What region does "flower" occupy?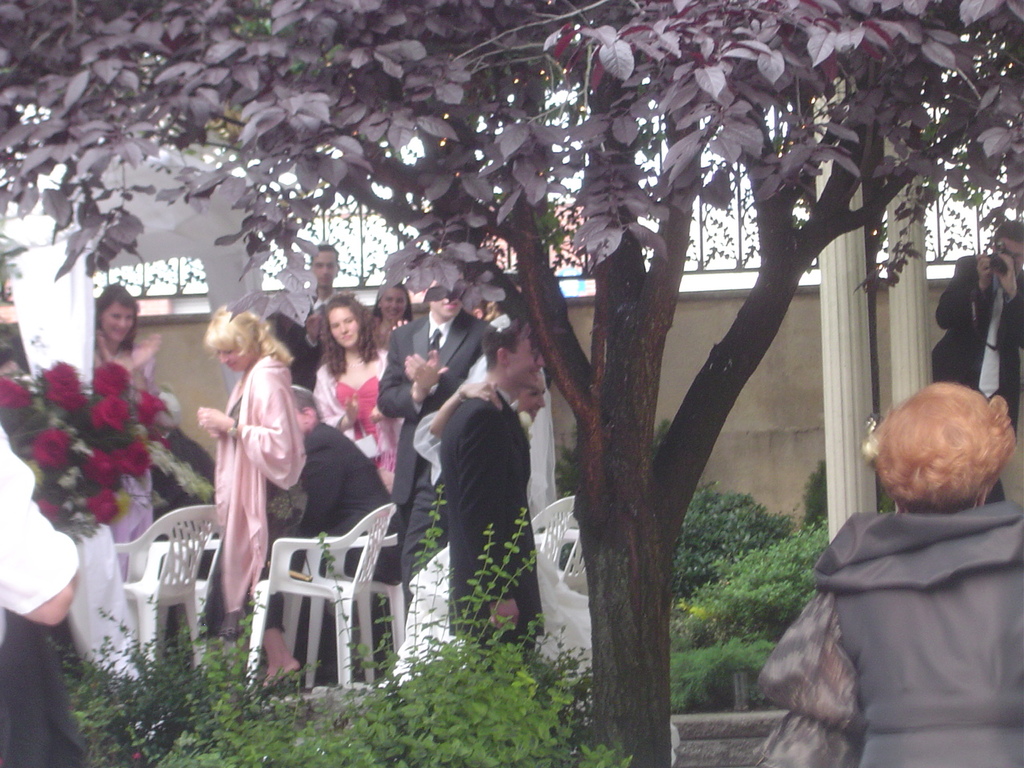
locate(27, 429, 74, 473).
